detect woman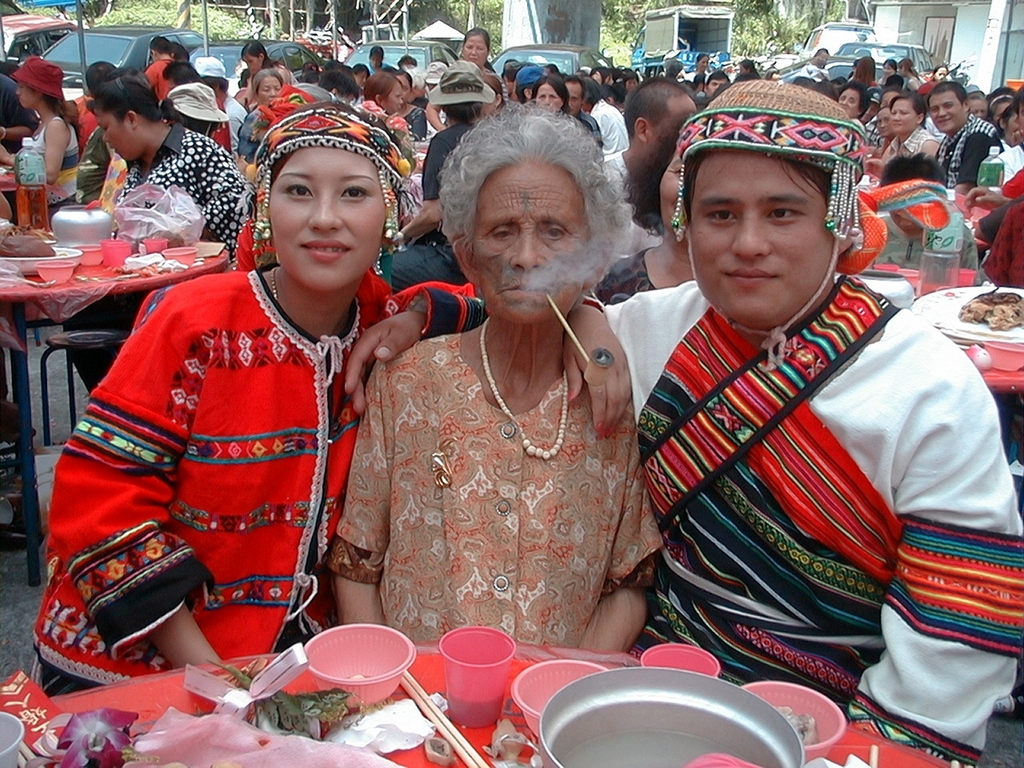
(28,98,633,697)
